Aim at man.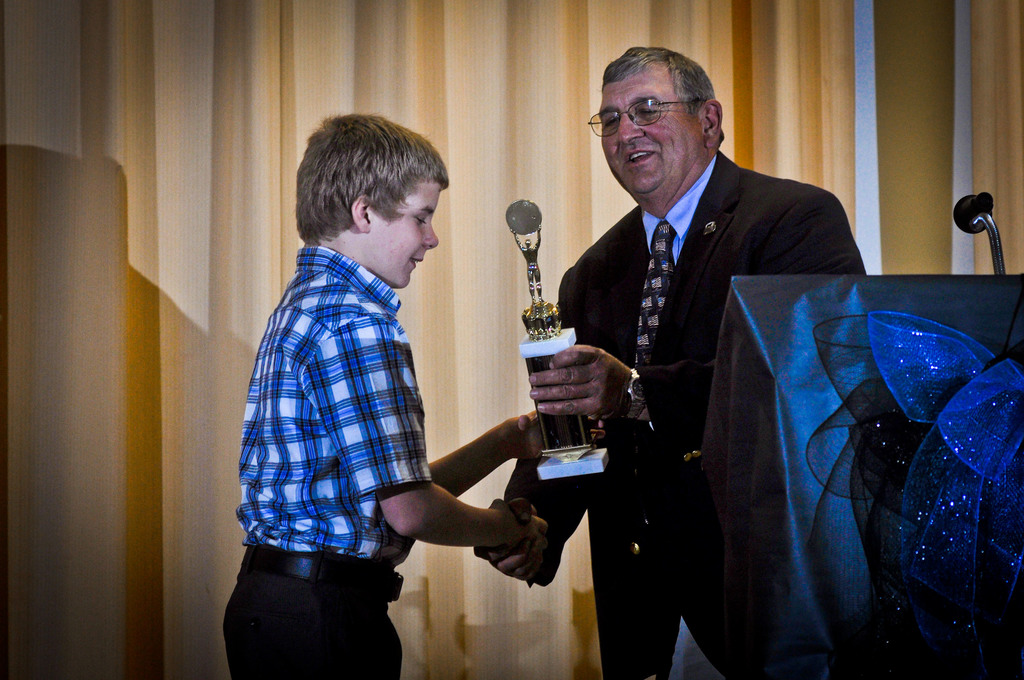
Aimed at detection(231, 80, 544, 668).
